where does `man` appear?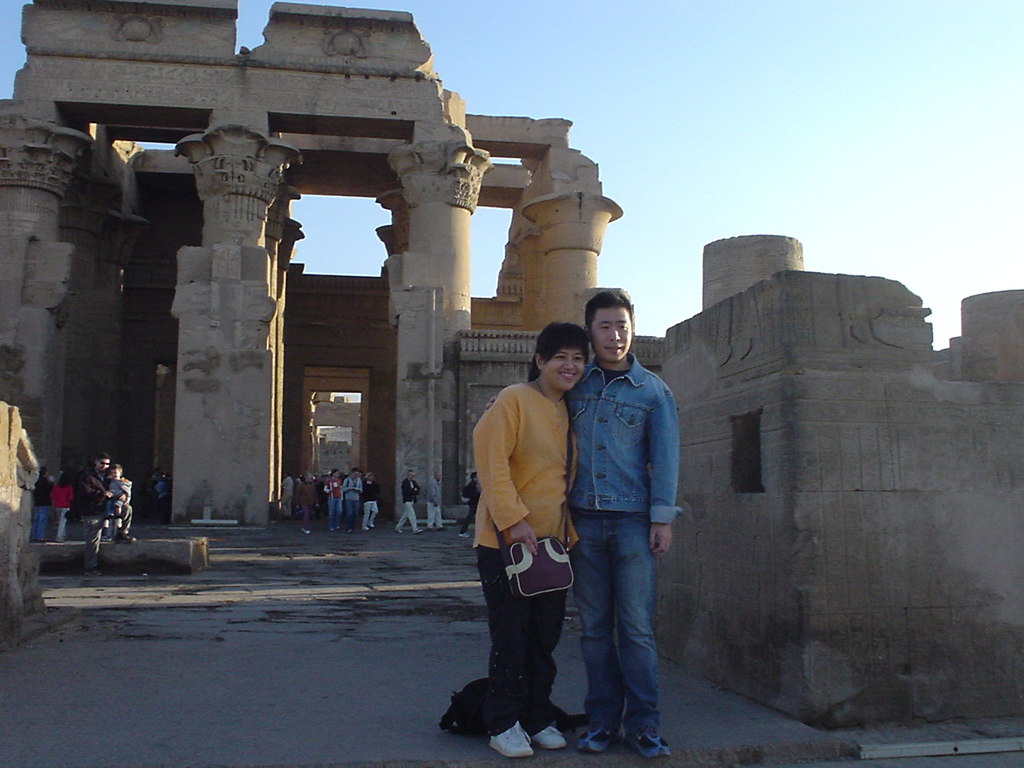
Appears at (x1=30, y1=465, x2=52, y2=542).
